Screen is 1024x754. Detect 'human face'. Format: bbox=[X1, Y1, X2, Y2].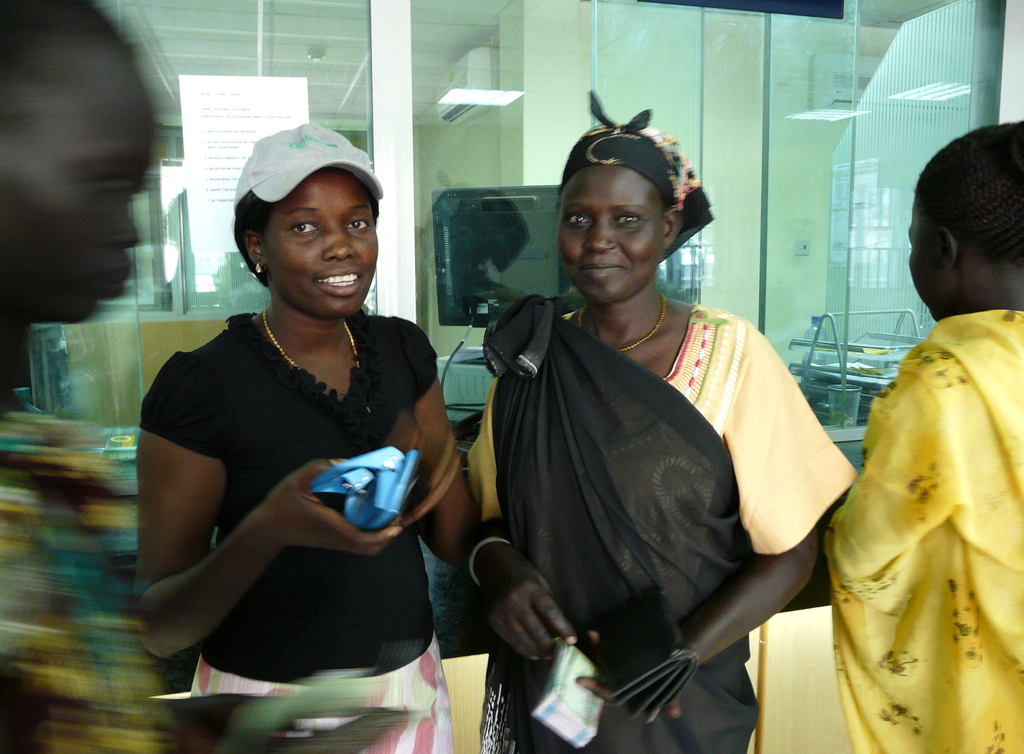
bbox=[0, 47, 163, 324].
